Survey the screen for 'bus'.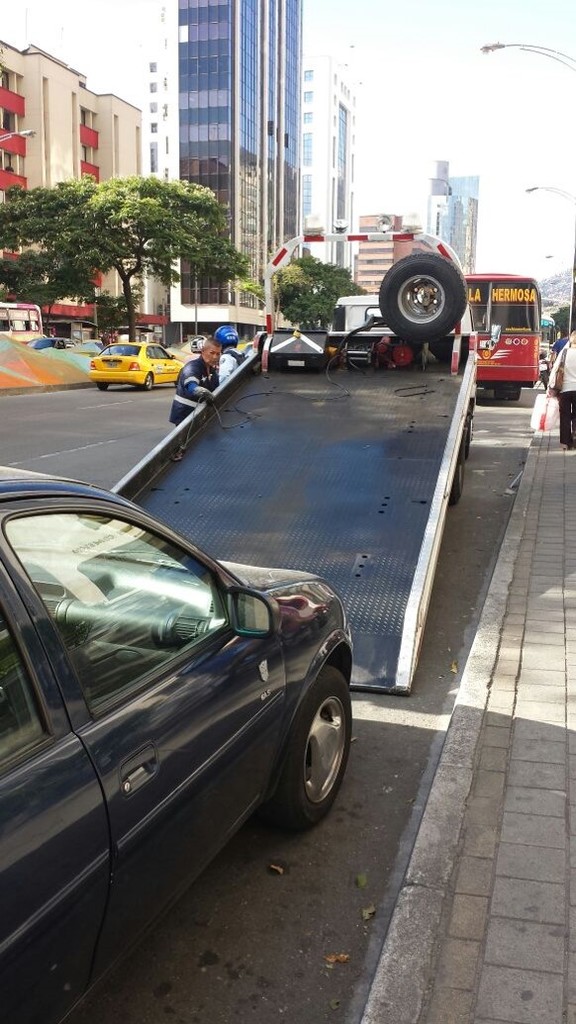
Survey found: 0, 306, 44, 345.
